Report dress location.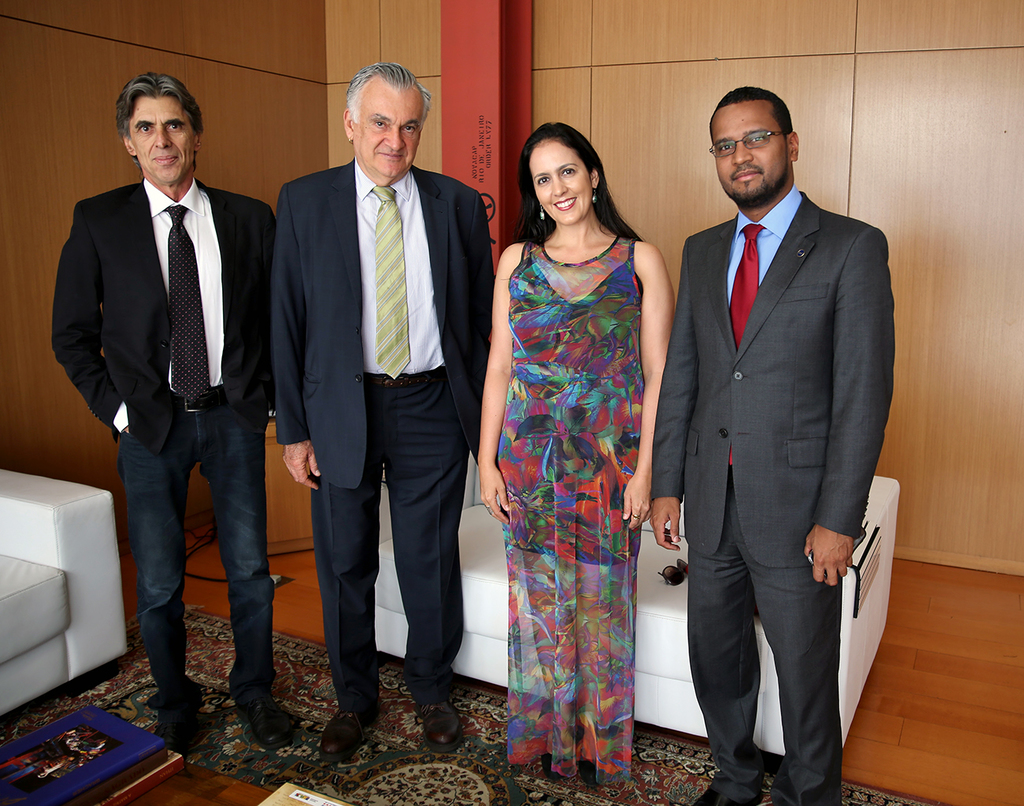
Report: 495 234 639 797.
